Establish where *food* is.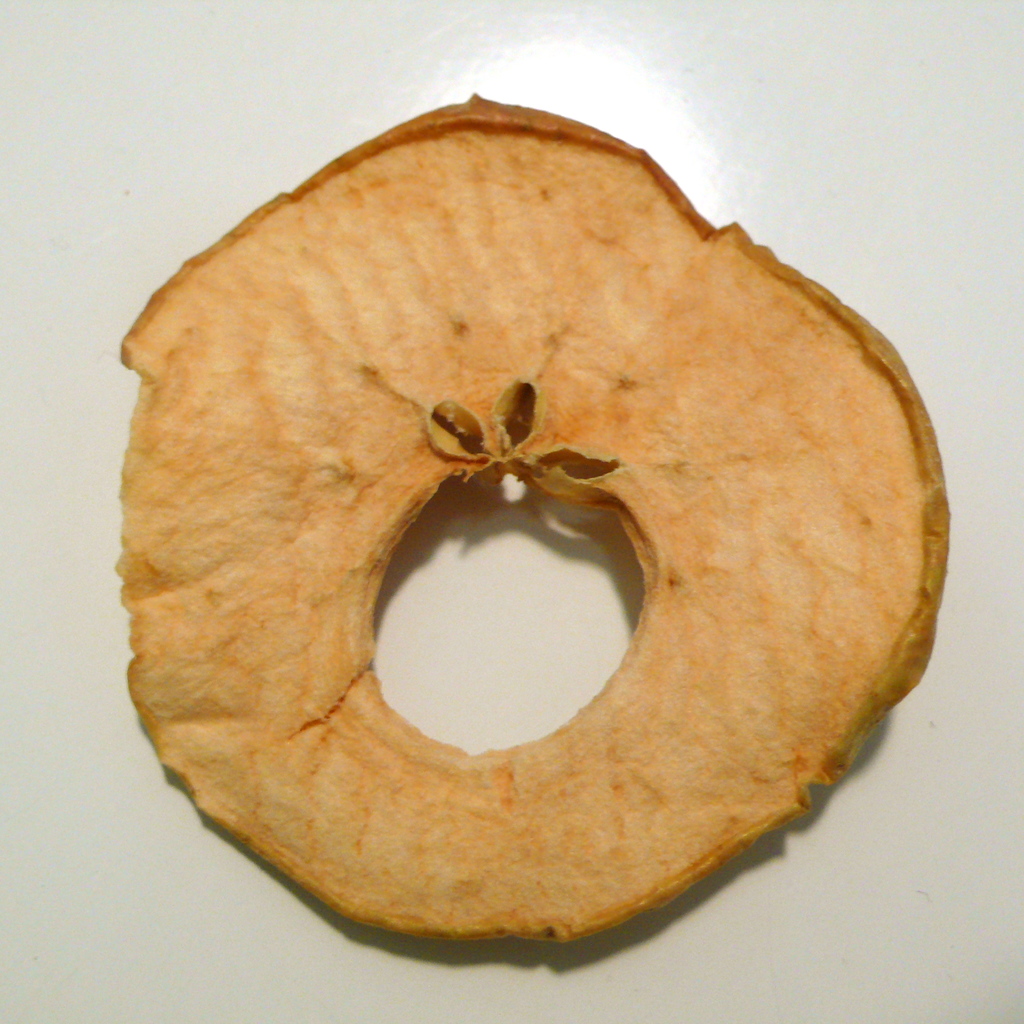
Established at <bbox>115, 94, 945, 941</bbox>.
